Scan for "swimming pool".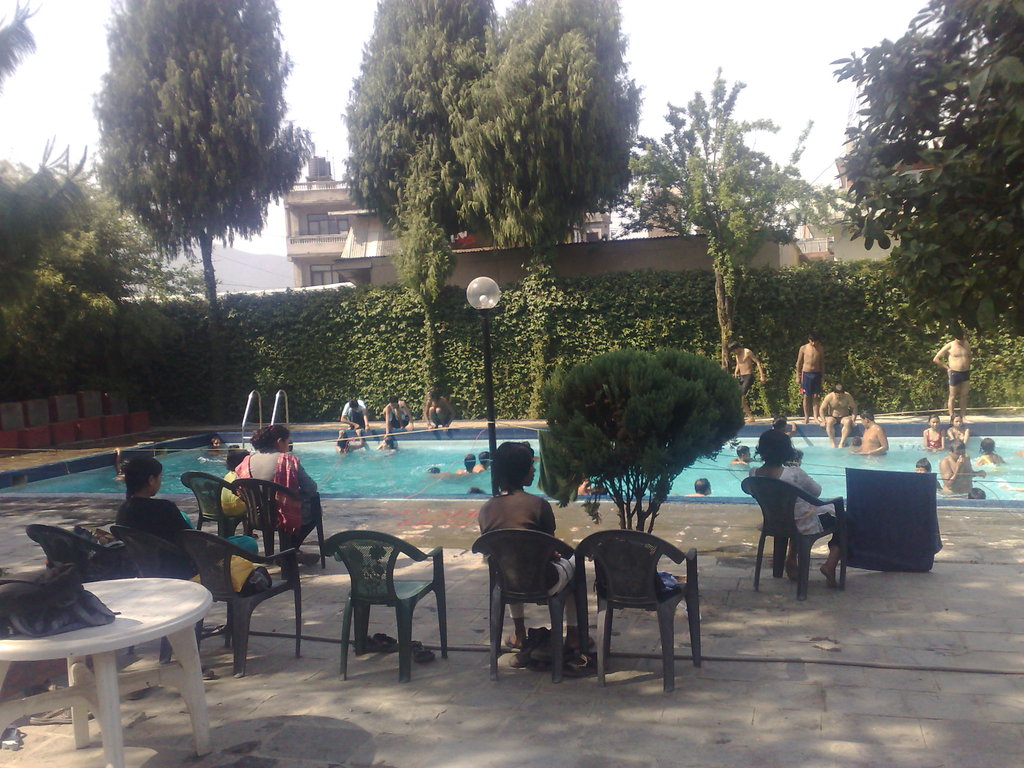
Scan result: Rect(0, 428, 1023, 500).
